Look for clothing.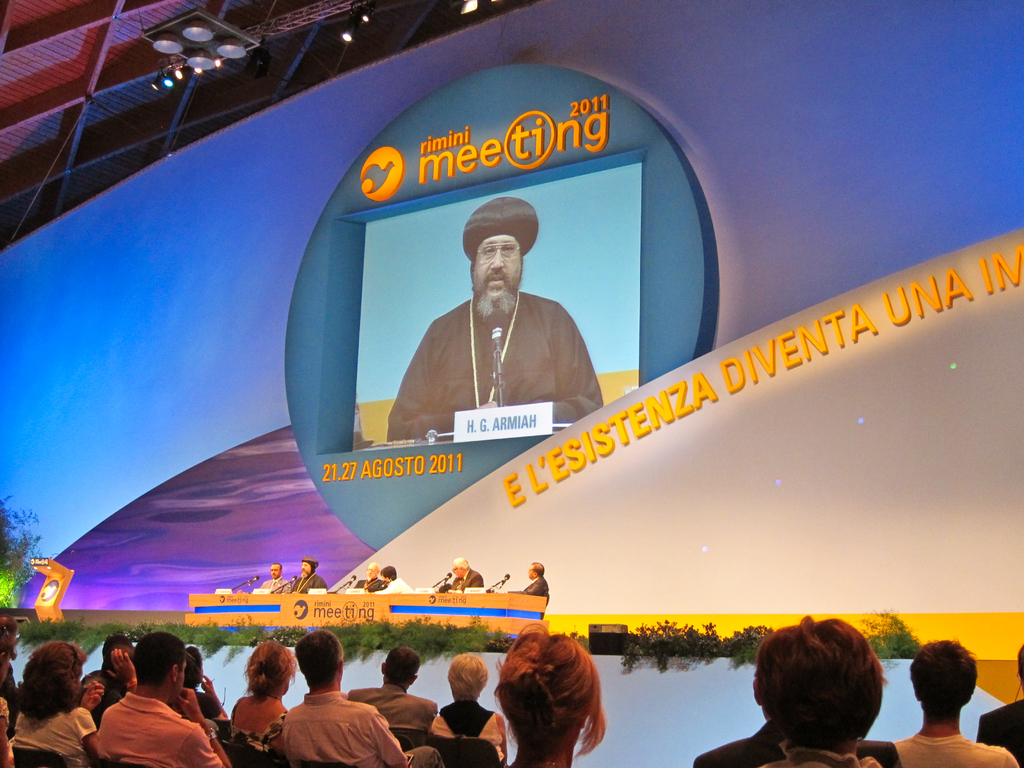
Found: 972 700 1023 764.
